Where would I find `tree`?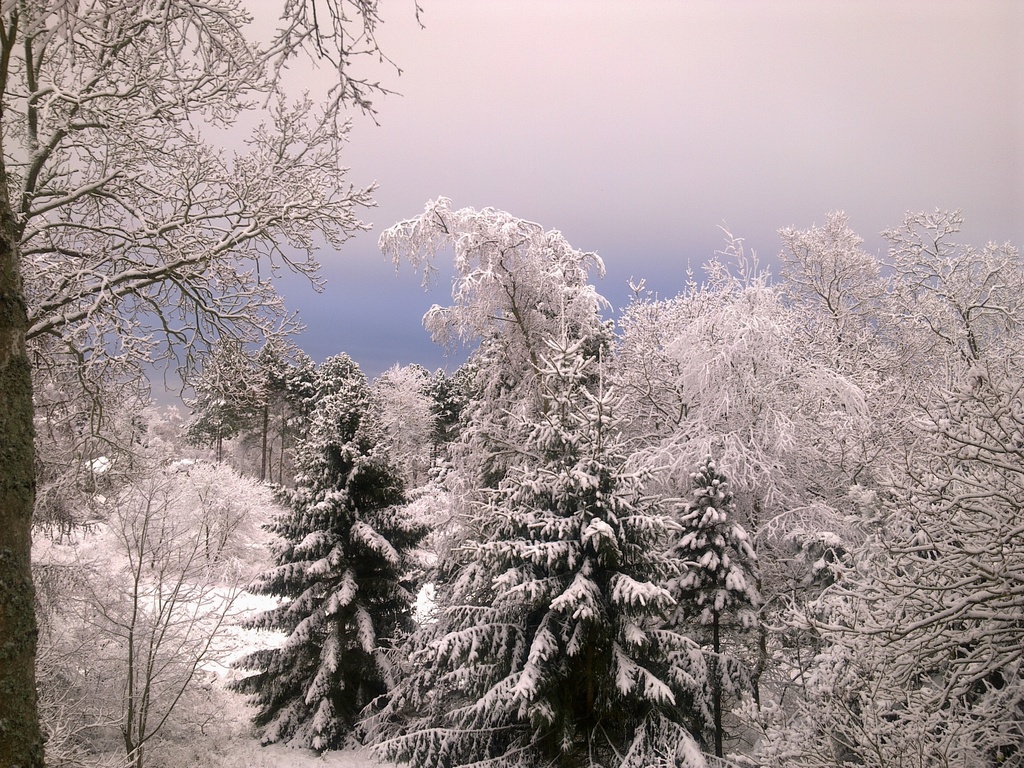
At <region>878, 197, 1023, 386</region>.
